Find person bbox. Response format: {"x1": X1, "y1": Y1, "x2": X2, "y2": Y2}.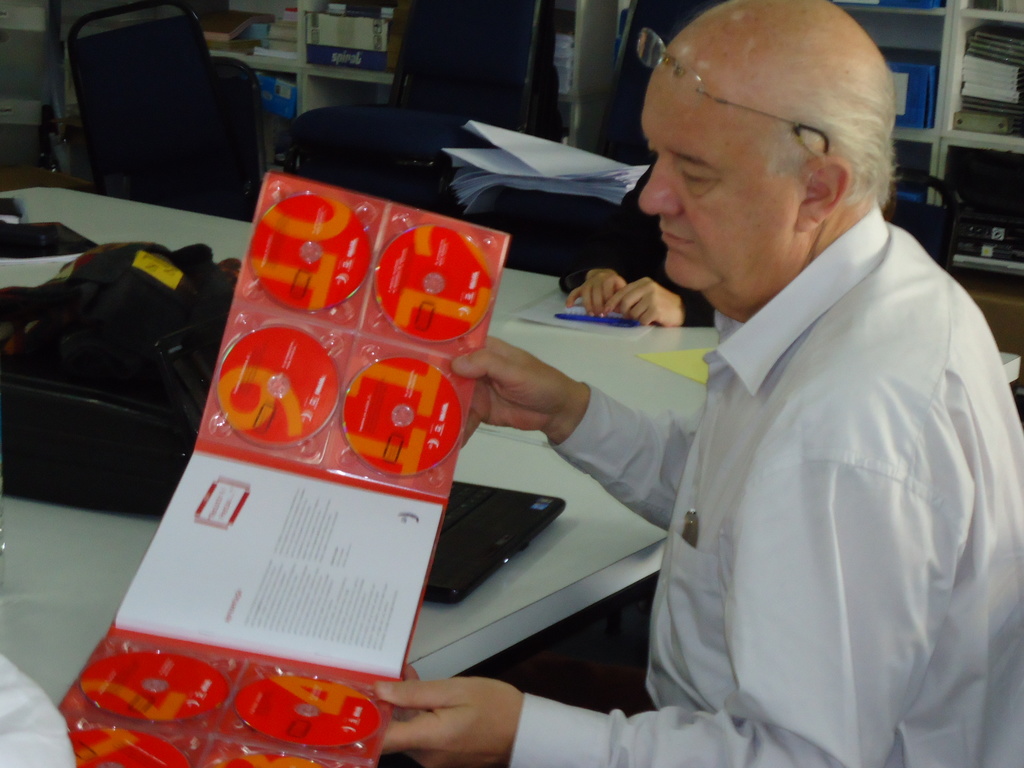
{"x1": 488, "y1": 8, "x2": 975, "y2": 750}.
